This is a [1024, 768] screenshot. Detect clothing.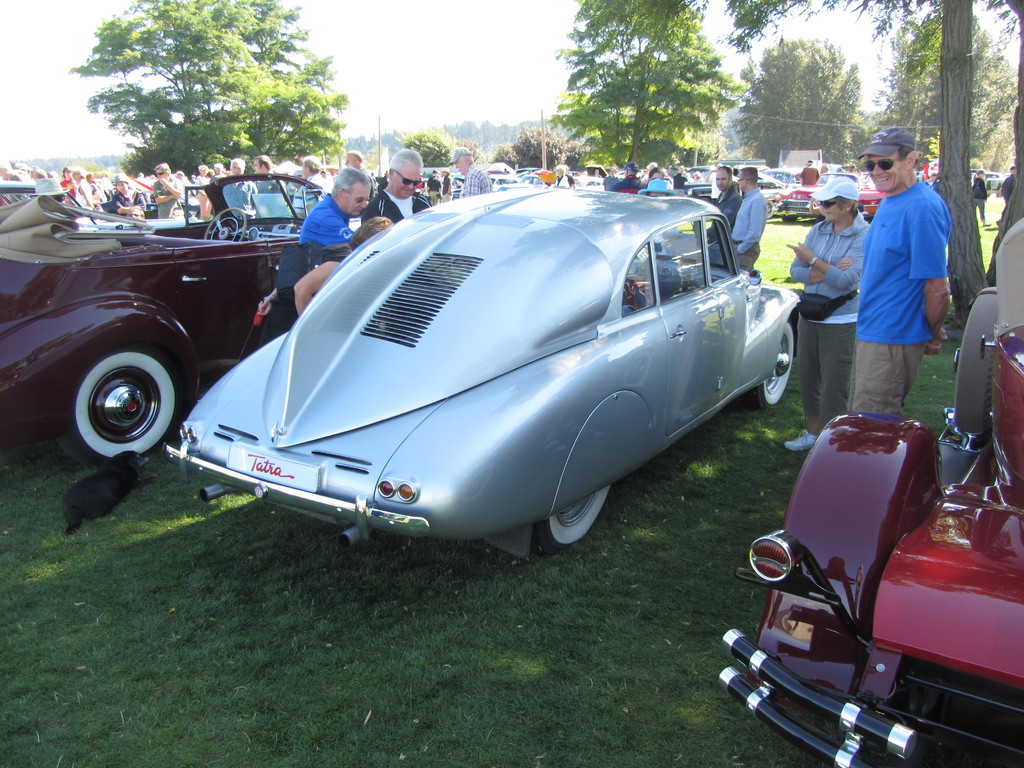
Rect(832, 168, 956, 419).
